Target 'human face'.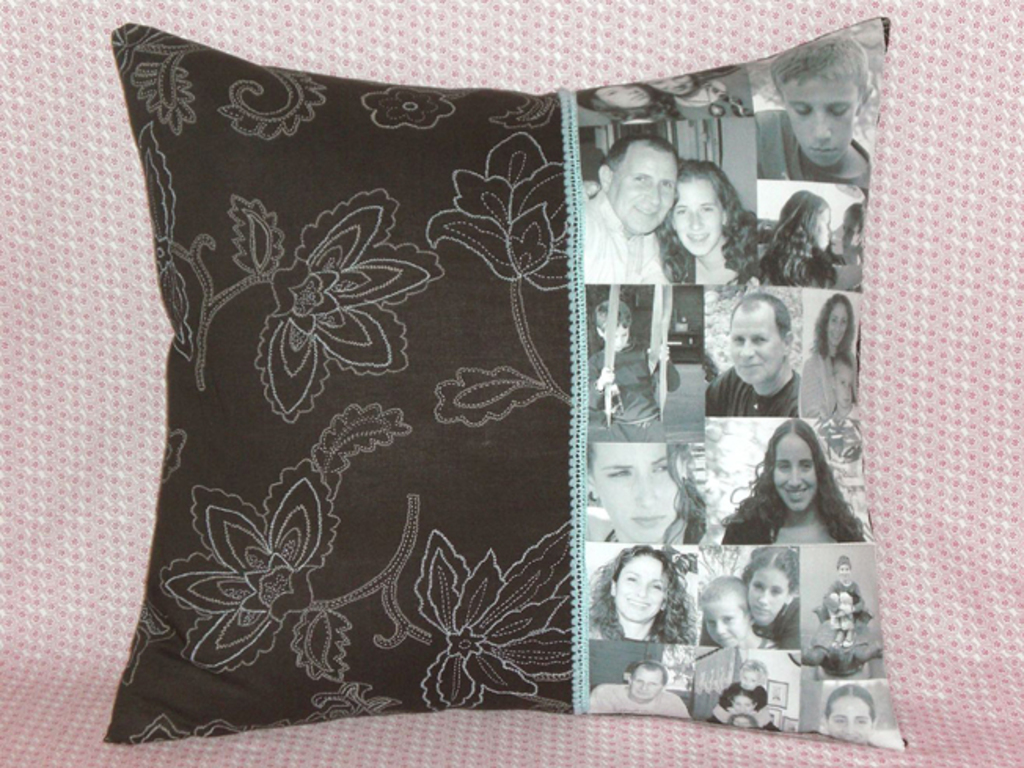
Target region: select_region(730, 305, 781, 385).
